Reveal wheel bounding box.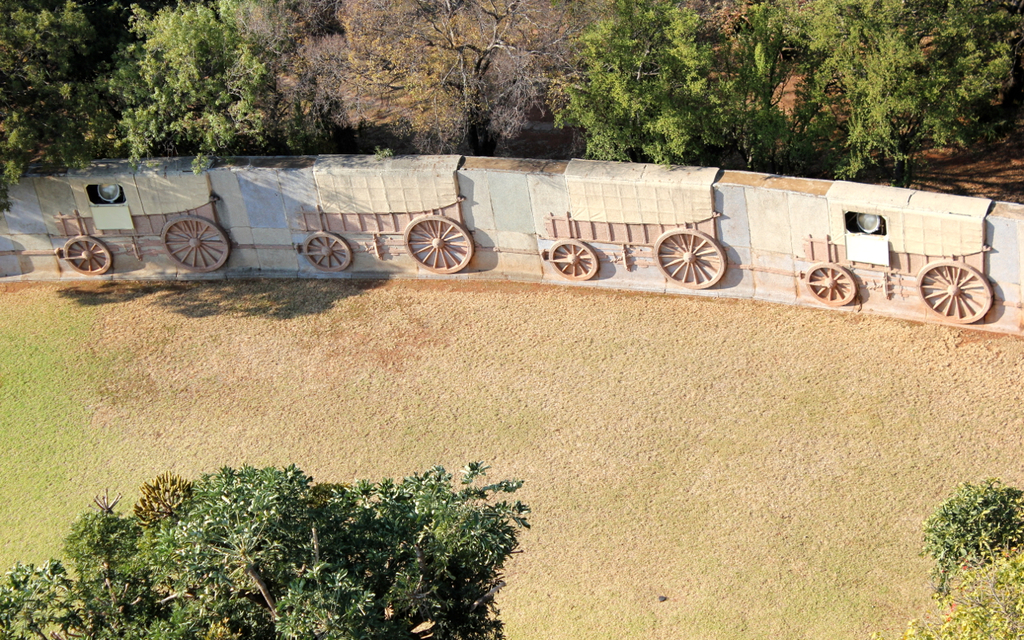
Revealed: locate(802, 264, 862, 305).
